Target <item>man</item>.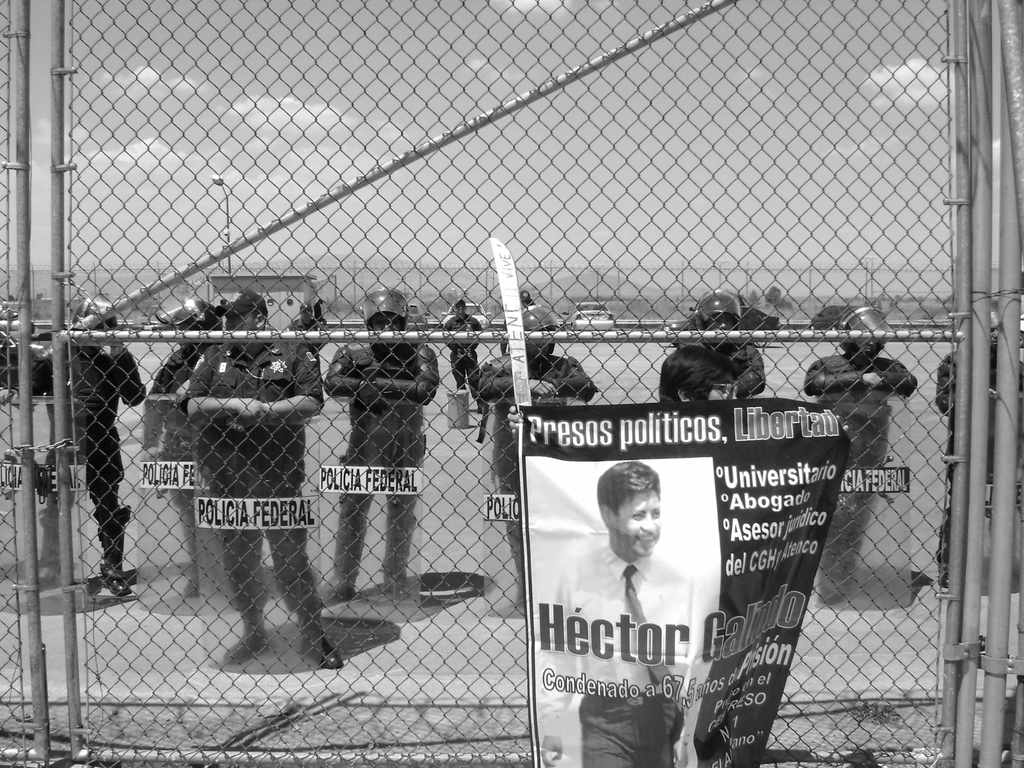
Target region: 932/301/1023/591.
